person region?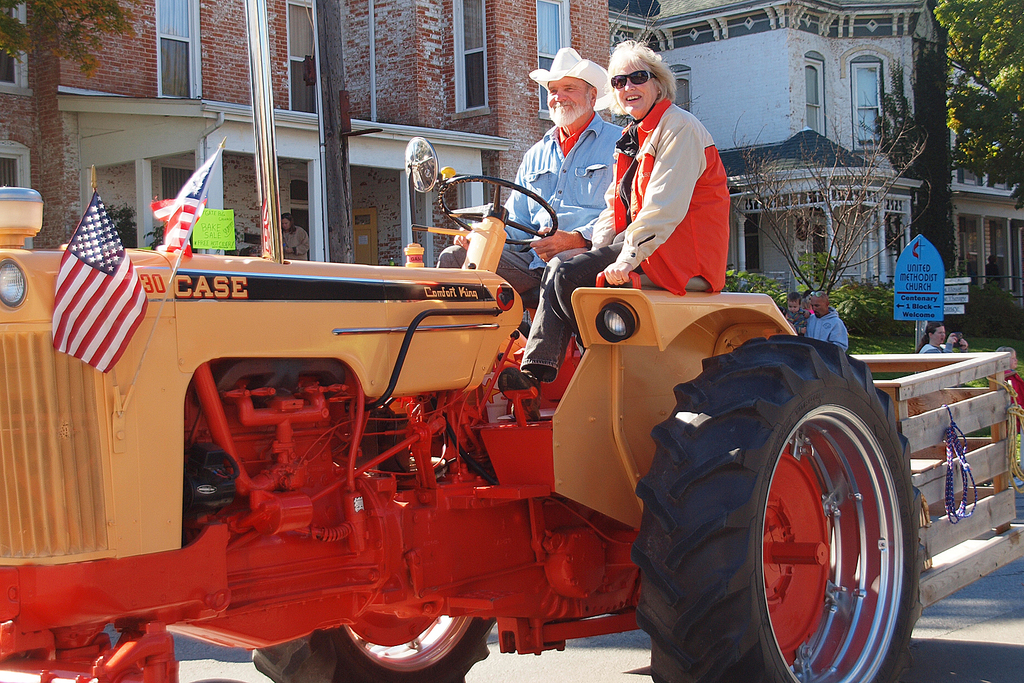
<bbox>224, 245, 239, 257</bbox>
